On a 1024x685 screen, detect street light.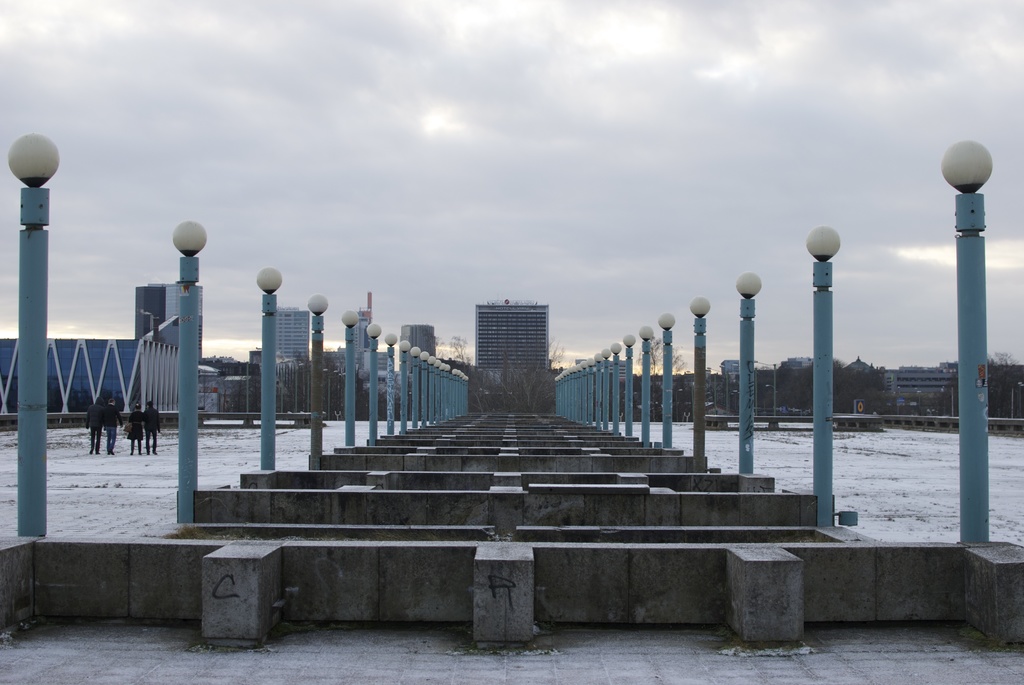
{"x1": 737, "y1": 271, "x2": 765, "y2": 472}.
